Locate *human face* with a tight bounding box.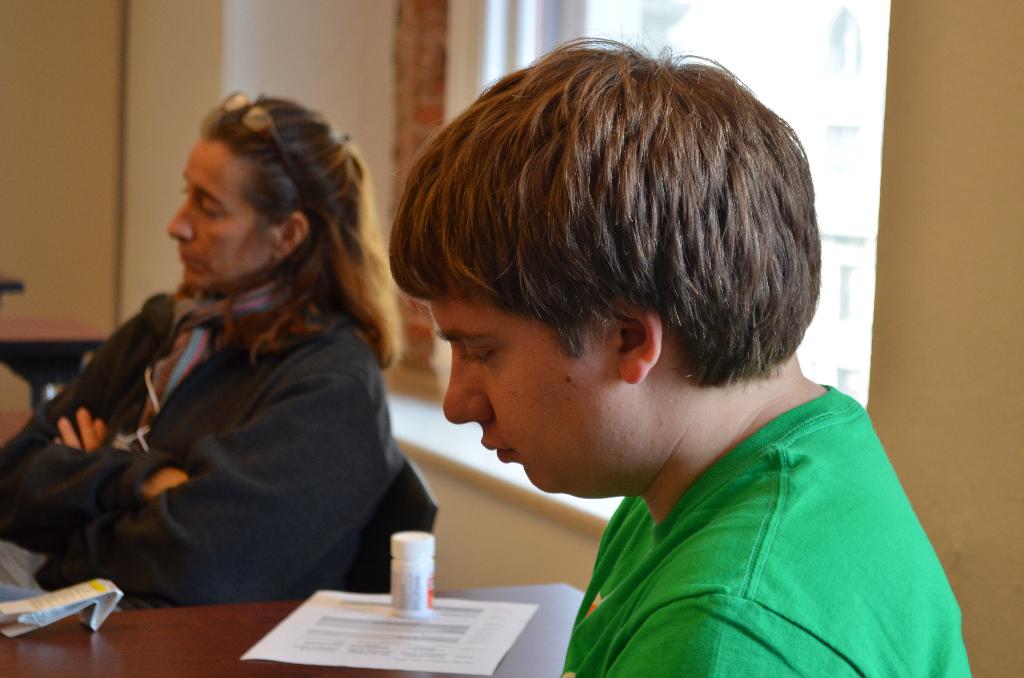
Rect(440, 297, 650, 499).
